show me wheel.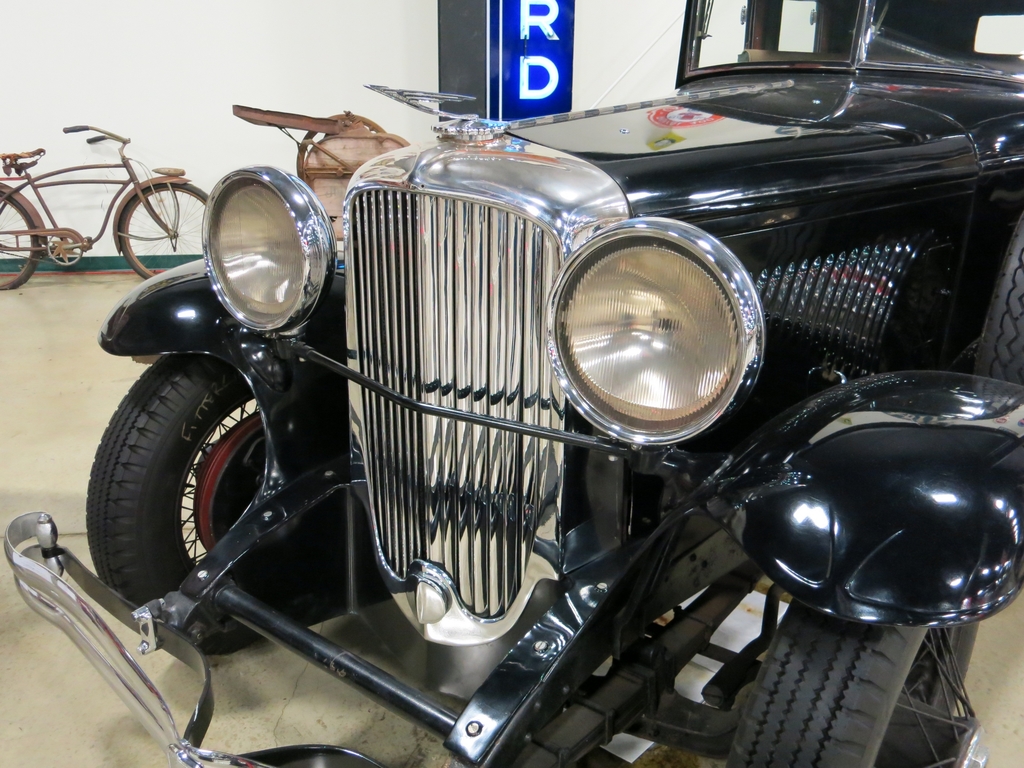
wheel is here: x1=77 y1=349 x2=324 y2=634.
